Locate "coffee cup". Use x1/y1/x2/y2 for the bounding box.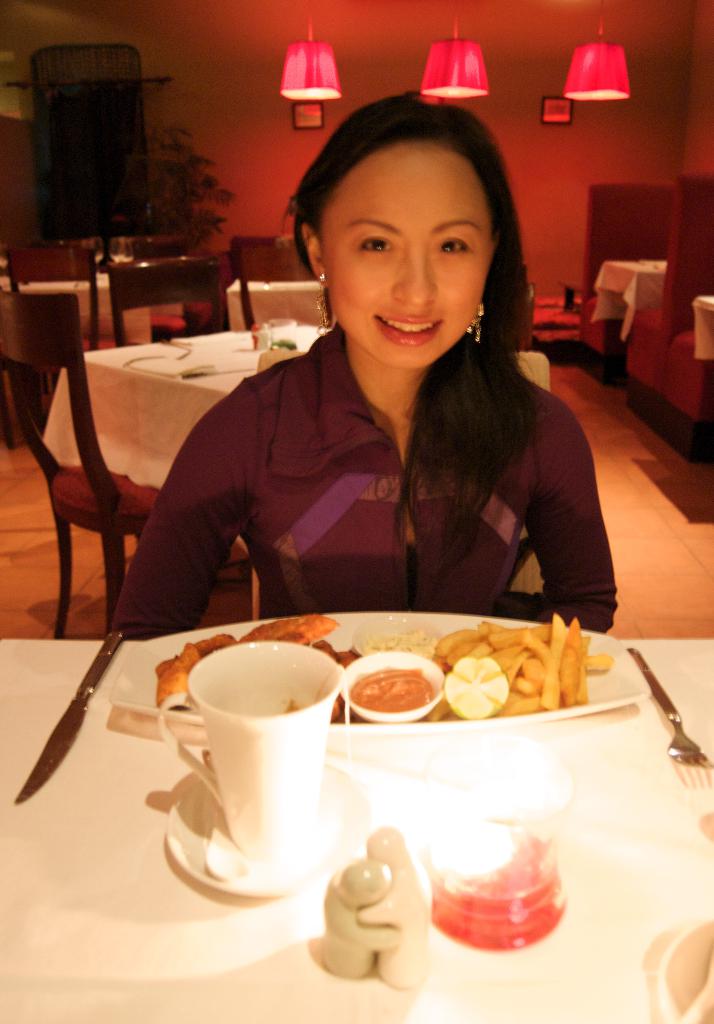
159/640/346/857.
